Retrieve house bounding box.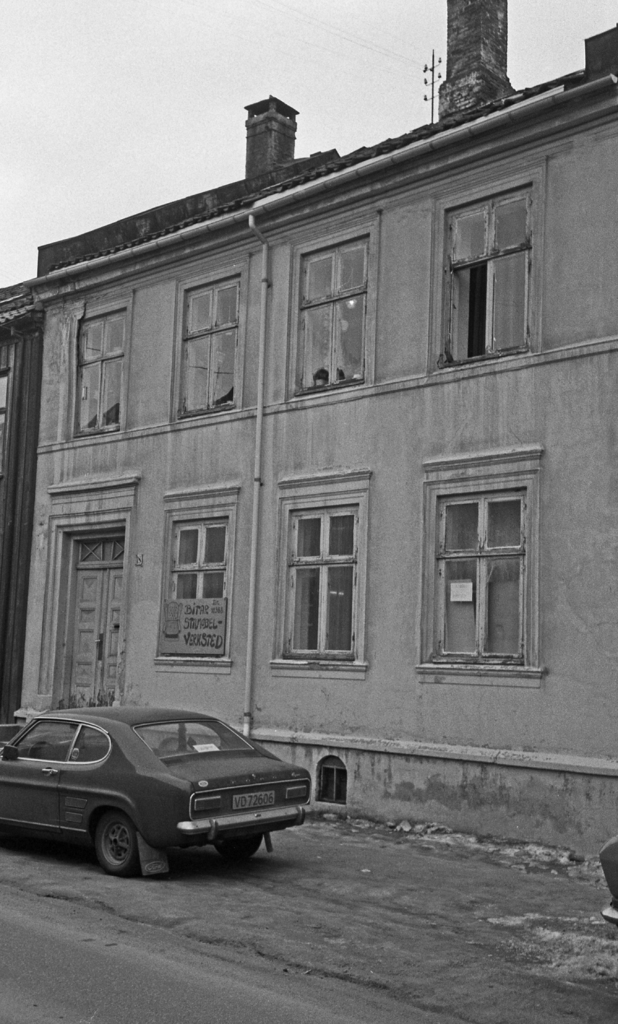
Bounding box: 0,0,617,868.
